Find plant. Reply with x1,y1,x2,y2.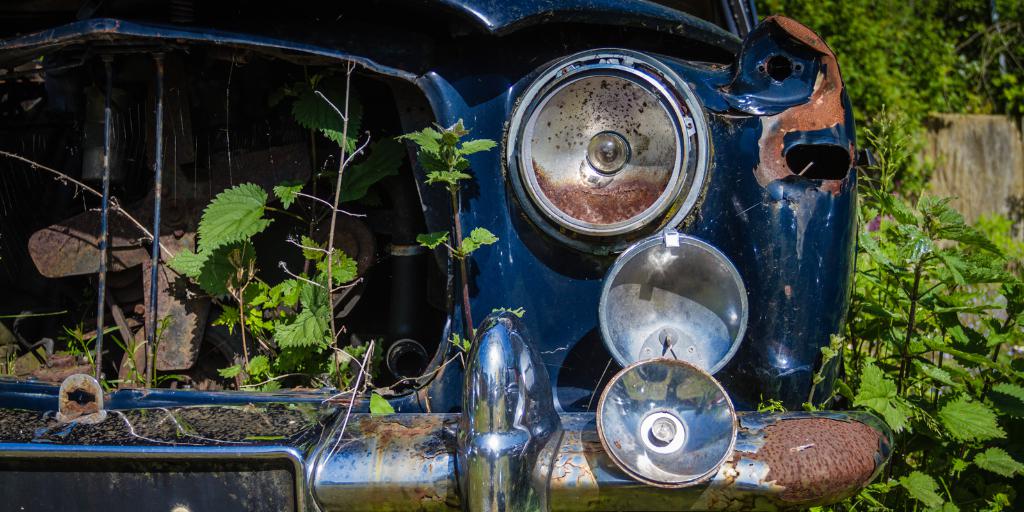
834,92,1023,484.
